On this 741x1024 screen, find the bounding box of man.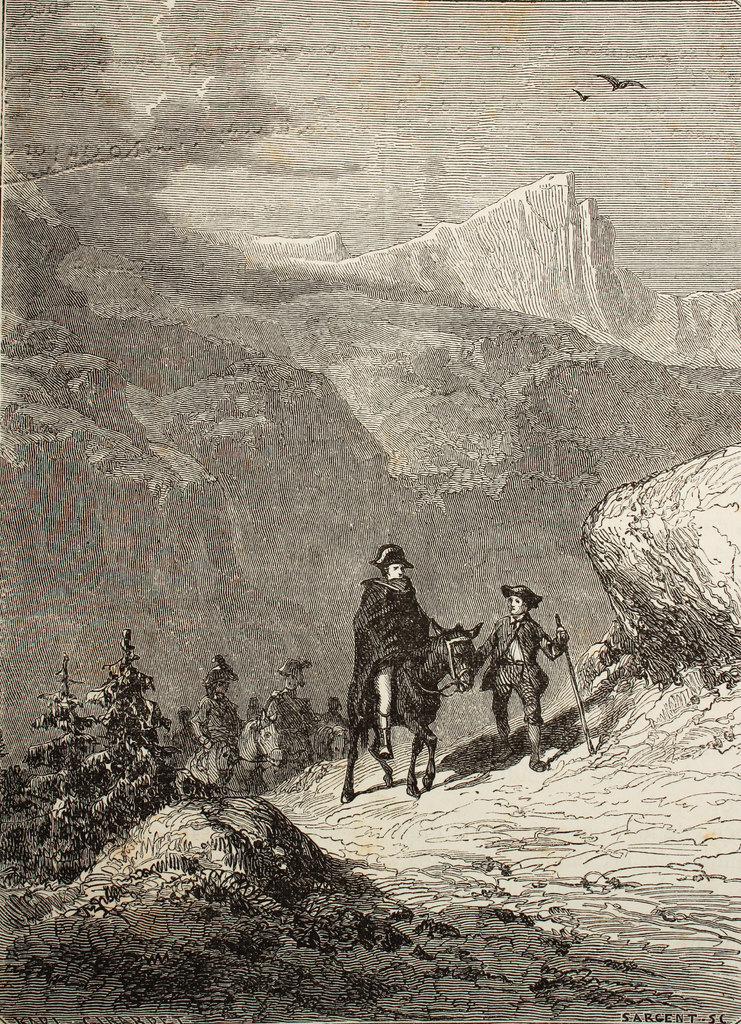
Bounding box: 323 698 349 727.
